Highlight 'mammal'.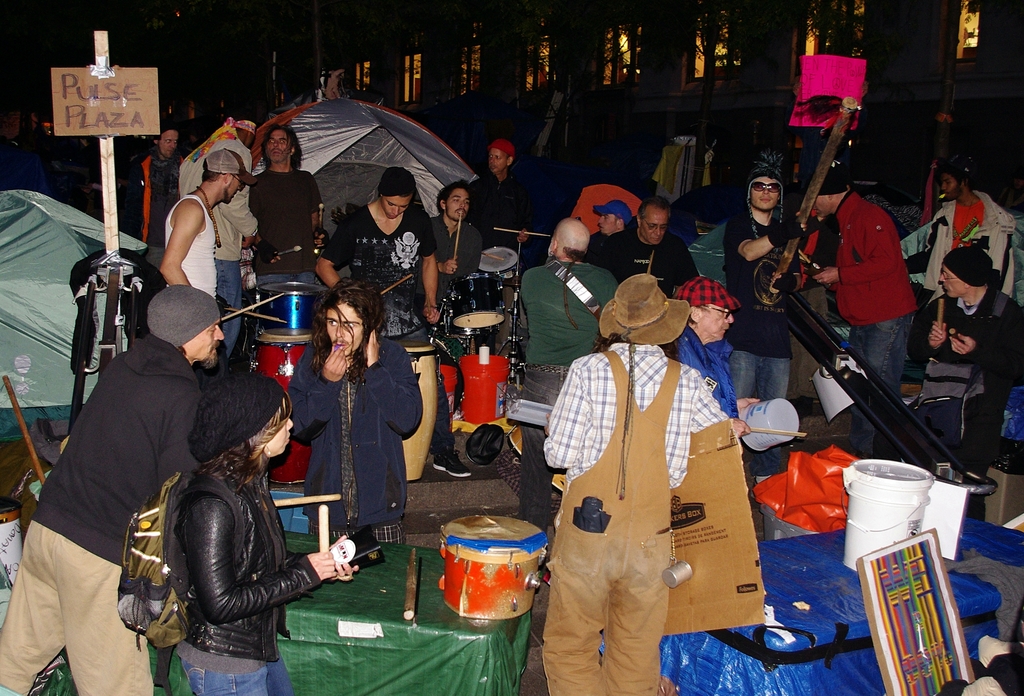
Highlighted region: (175,374,362,695).
